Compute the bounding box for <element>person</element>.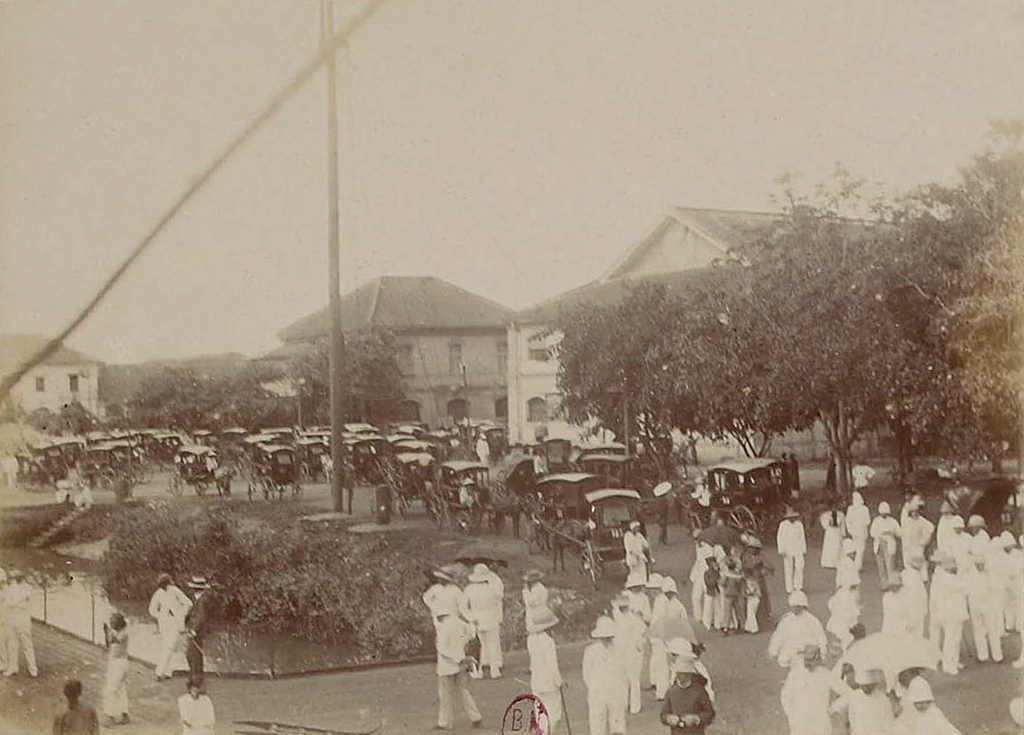
x1=783, y1=453, x2=801, y2=502.
